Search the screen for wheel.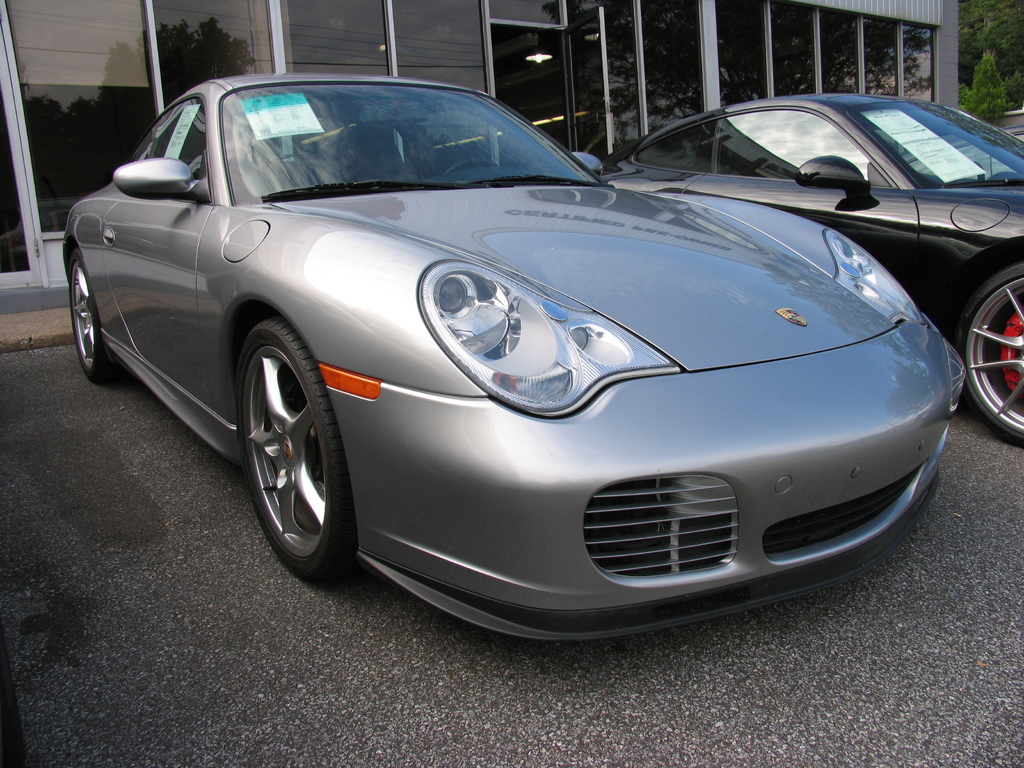
Found at {"left": 66, "top": 248, "right": 112, "bottom": 386}.
